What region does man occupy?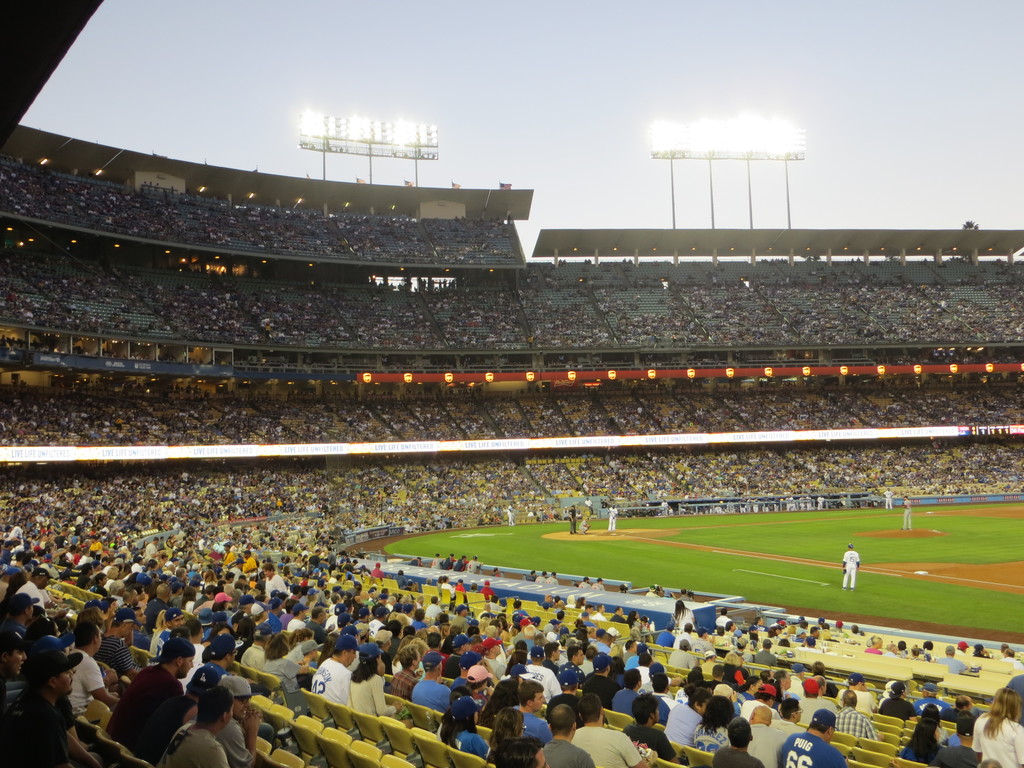
l=413, t=653, r=447, b=710.
